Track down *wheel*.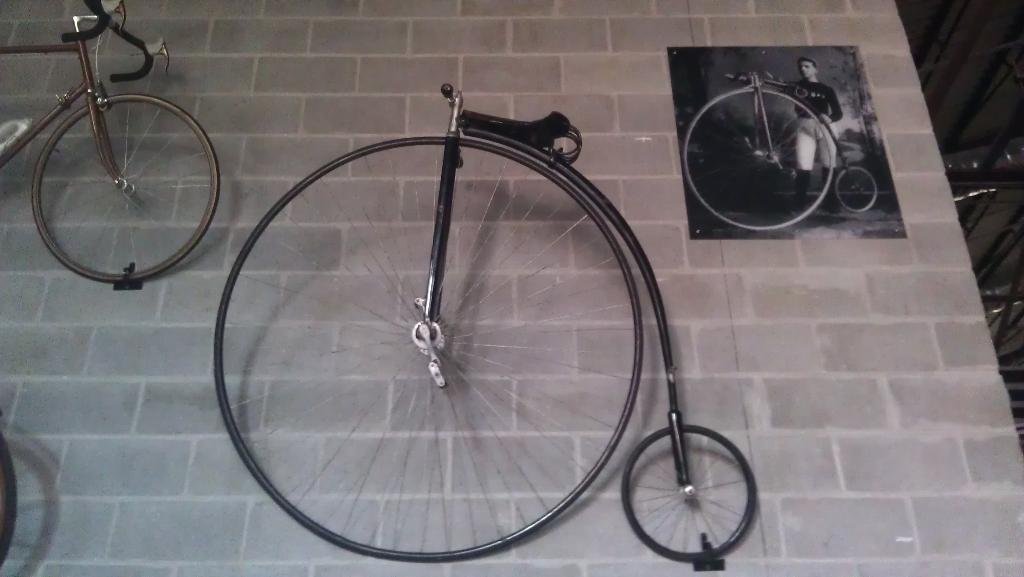
Tracked to locate(28, 92, 224, 280).
